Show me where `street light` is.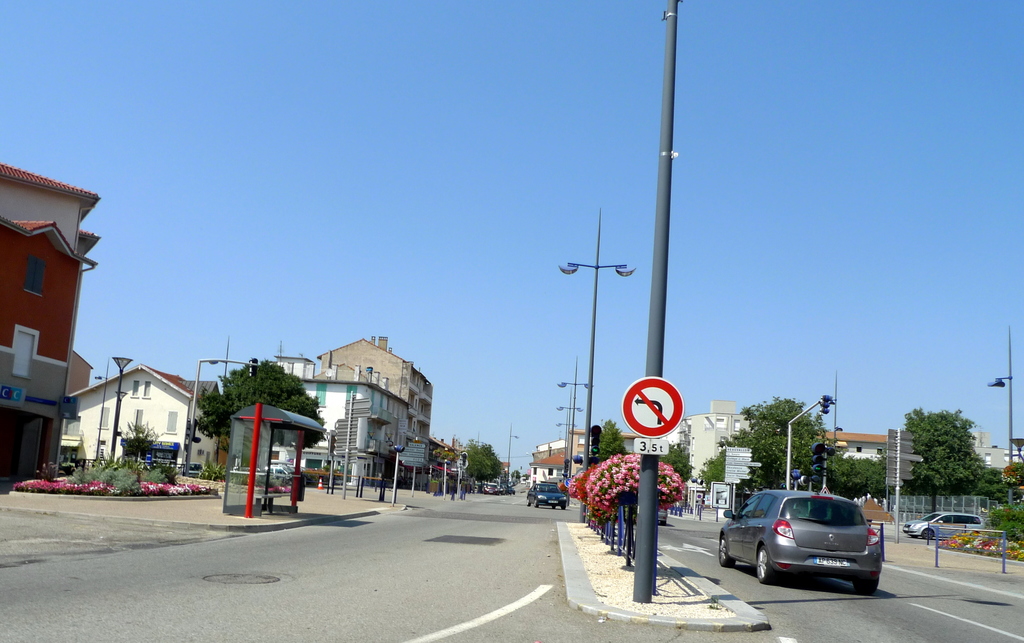
`street light` is at region(109, 354, 135, 463).
